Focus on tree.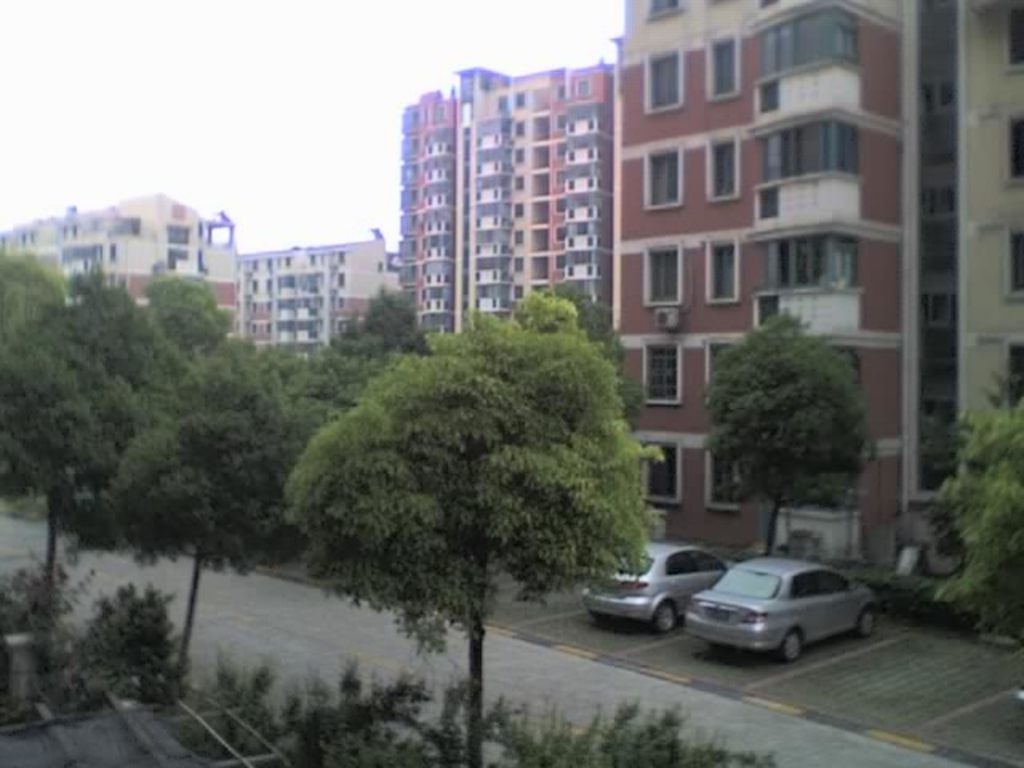
Focused at {"x1": 539, "y1": 267, "x2": 648, "y2": 430}.
